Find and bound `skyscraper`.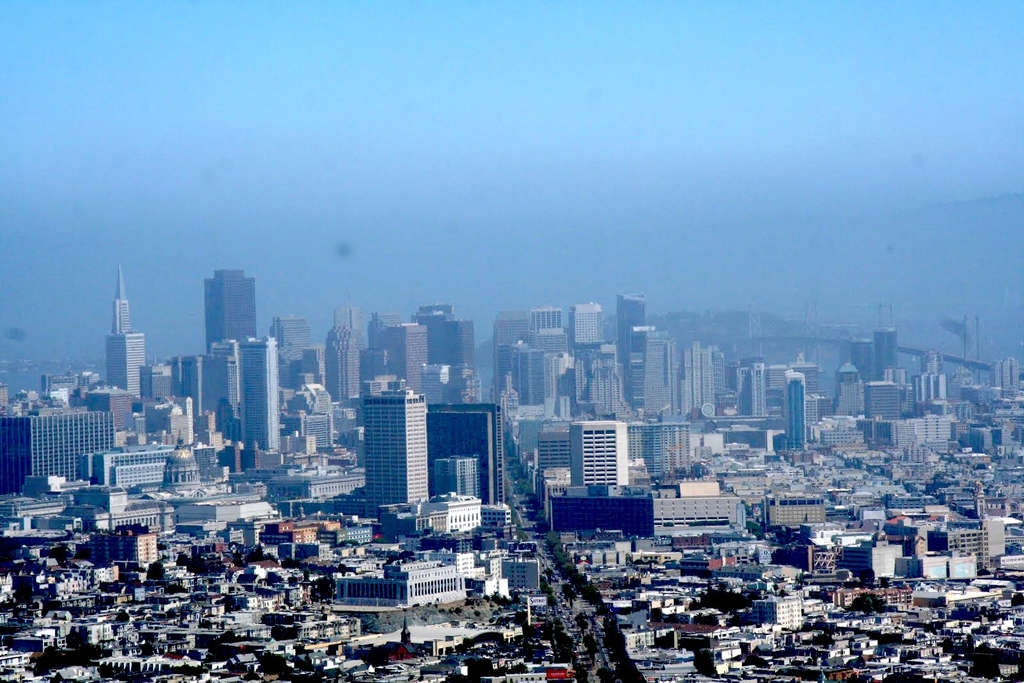
Bound: left=914, top=353, right=948, bottom=421.
